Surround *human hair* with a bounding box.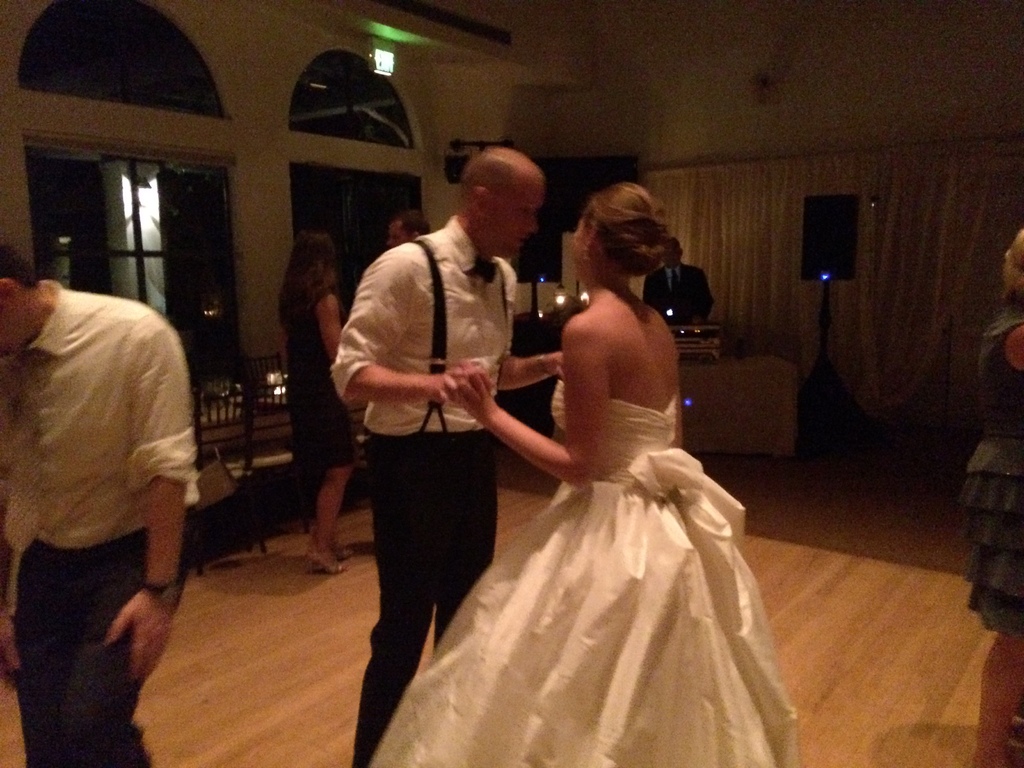
box=[394, 208, 433, 236].
